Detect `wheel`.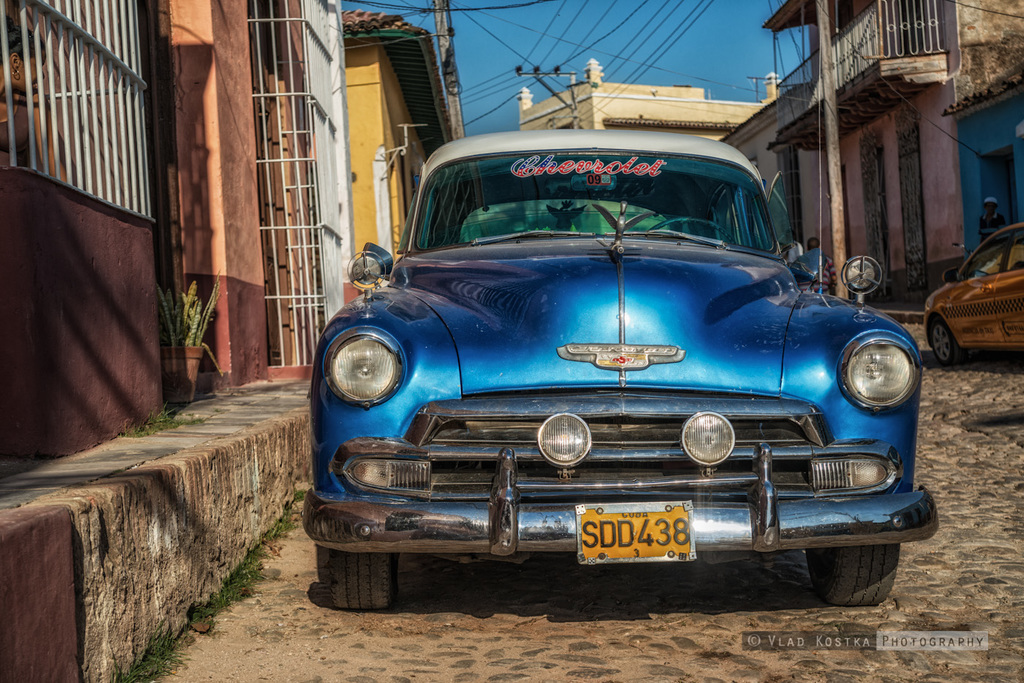
Detected at region(804, 541, 897, 608).
